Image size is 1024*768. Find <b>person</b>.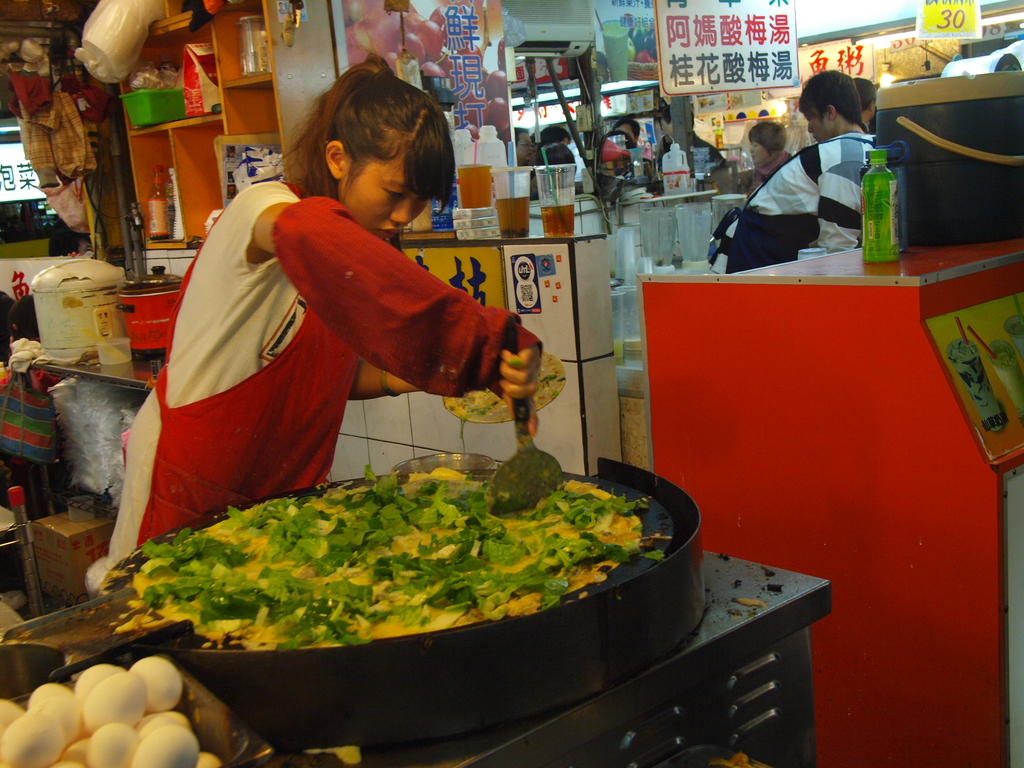
rect(547, 143, 577, 188).
